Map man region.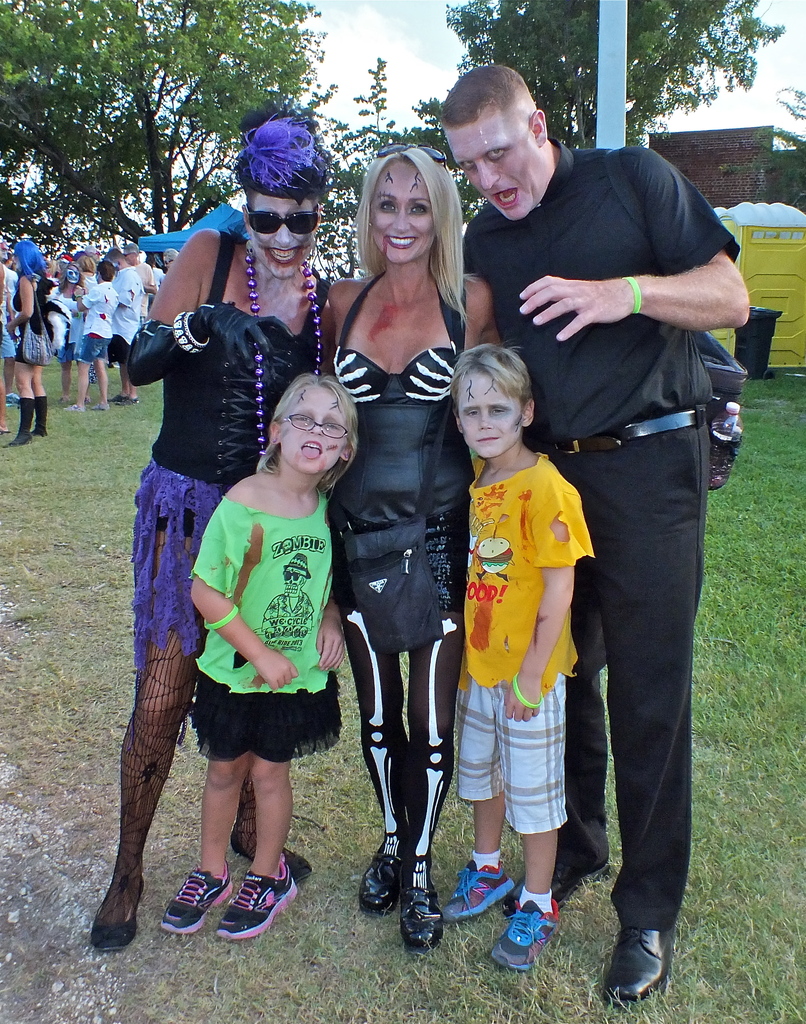
Mapped to pyautogui.locateOnScreen(0, 253, 19, 404).
